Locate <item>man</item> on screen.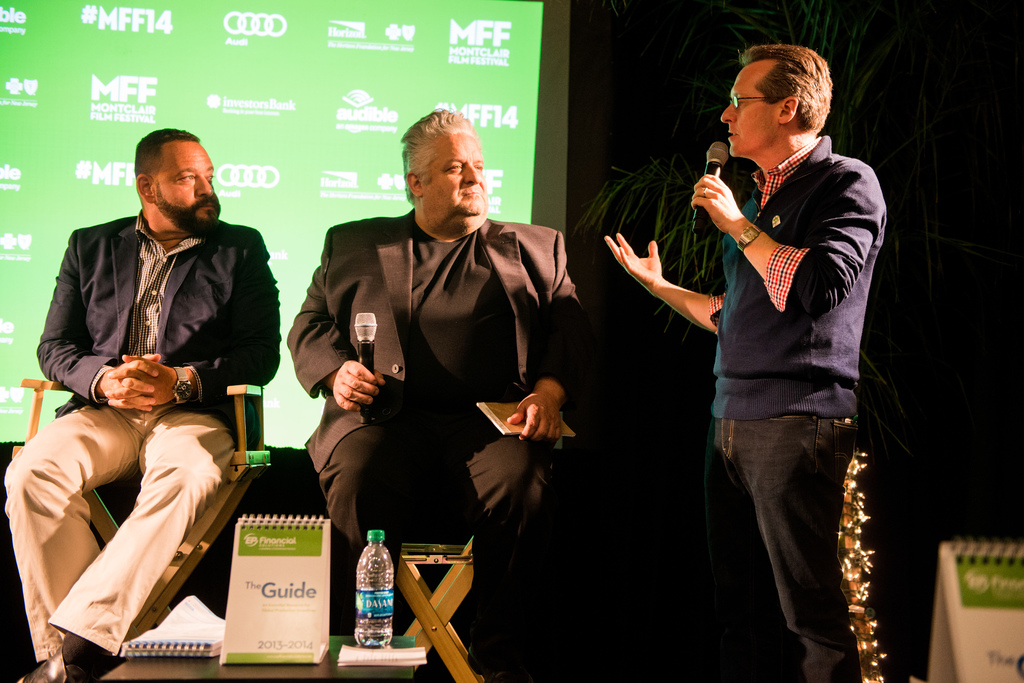
On screen at pyautogui.locateOnScreen(600, 42, 908, 682).
